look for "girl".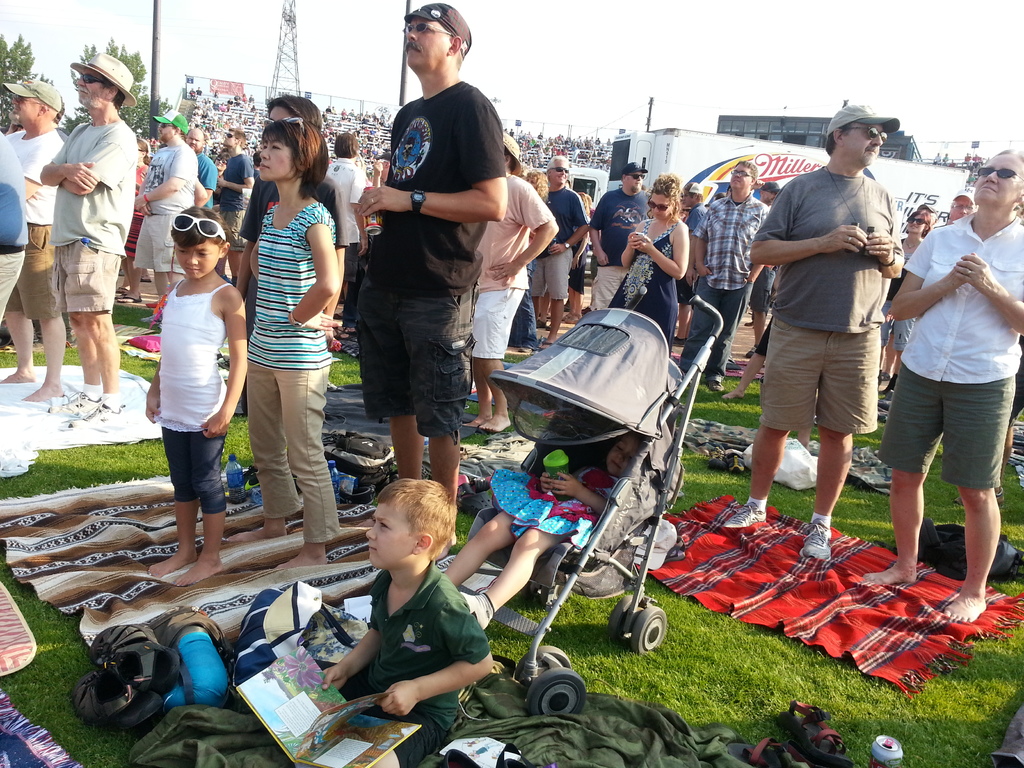
Found: bbox=[444, 436, 644, 631].
